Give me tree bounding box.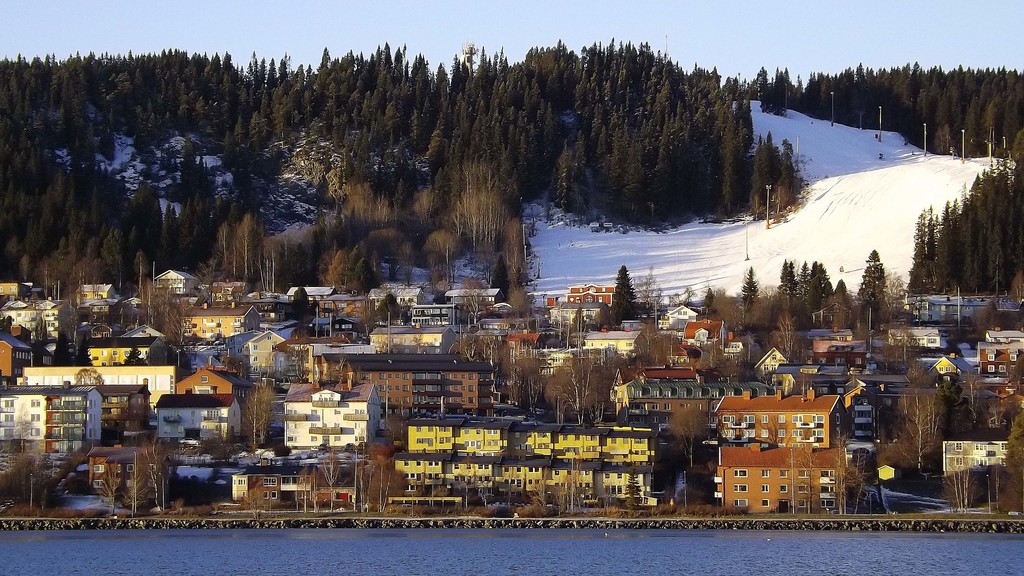
select_region(479, 337, 516, 403).
